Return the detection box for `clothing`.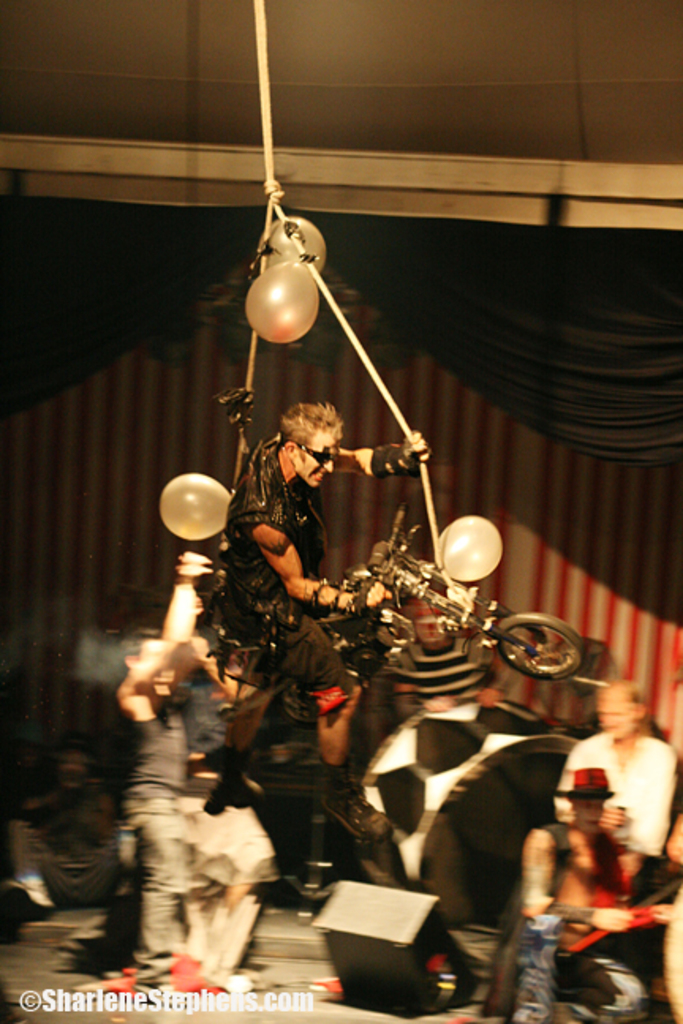
<box>119,710,190,961</box>.
